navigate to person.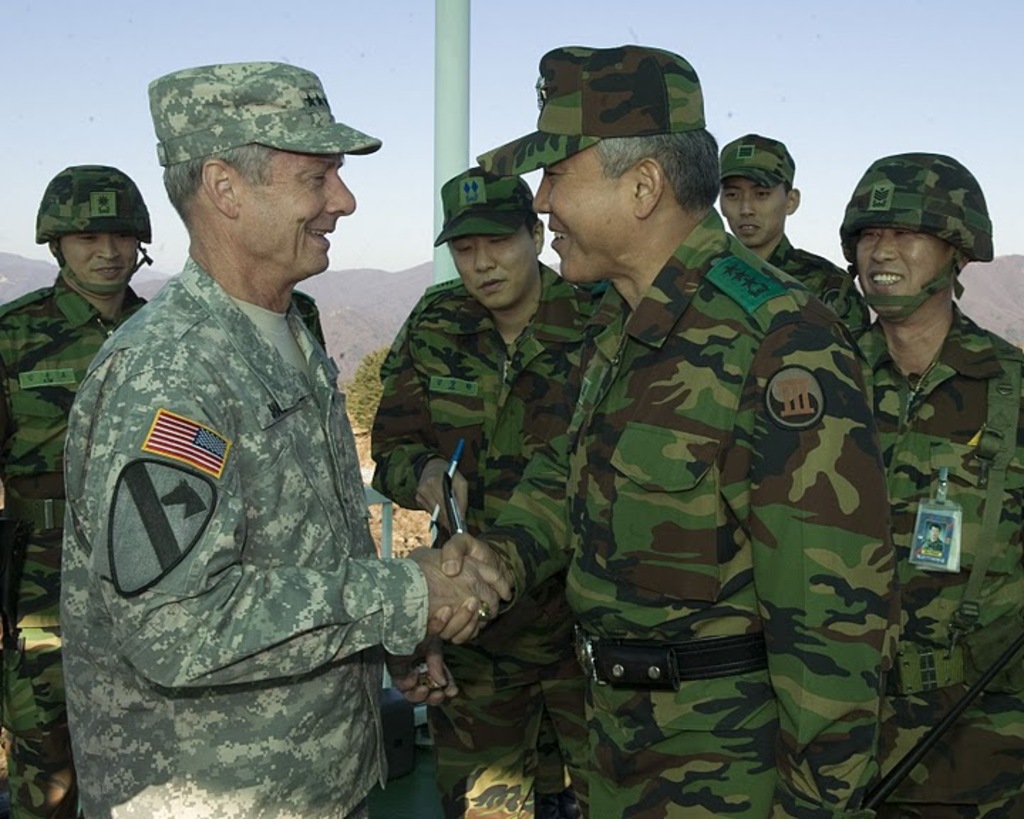
Navigation target: (60,84,434,809).
